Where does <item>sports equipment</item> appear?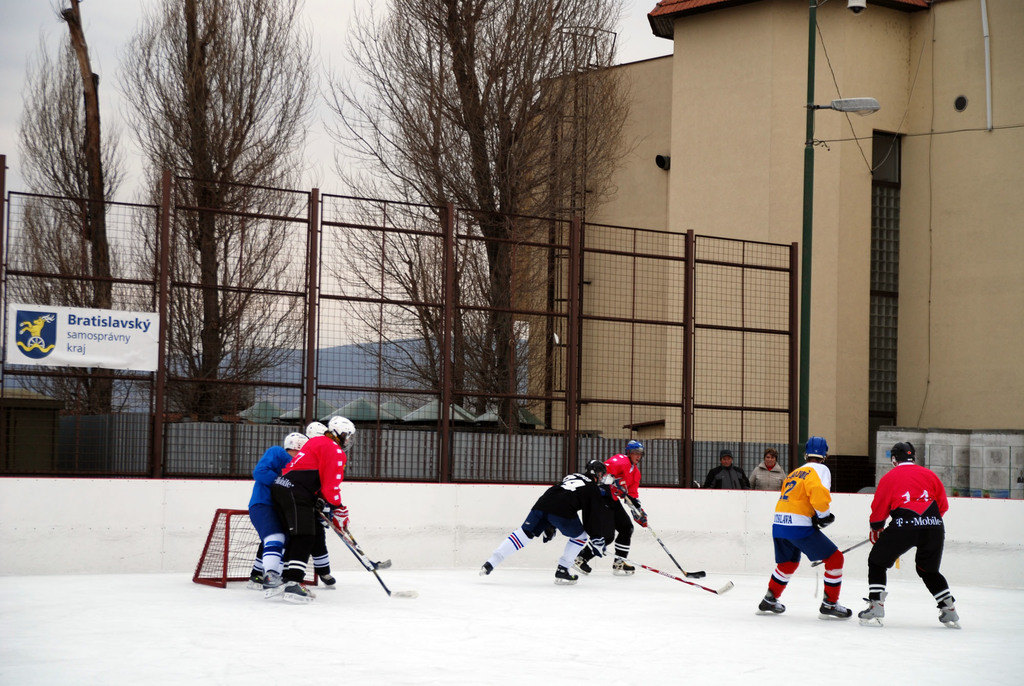
Appears at (346, 528, 418, 599).
